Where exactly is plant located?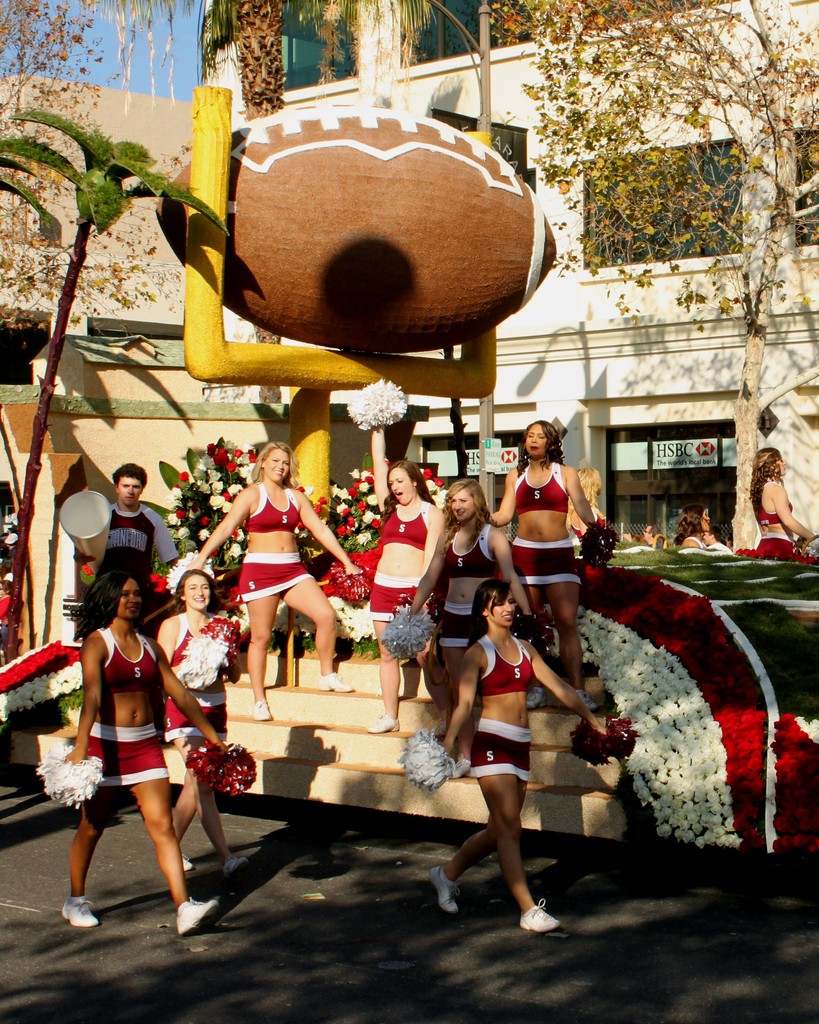
Its bounding box is detection(0, 102, 230, 664).
